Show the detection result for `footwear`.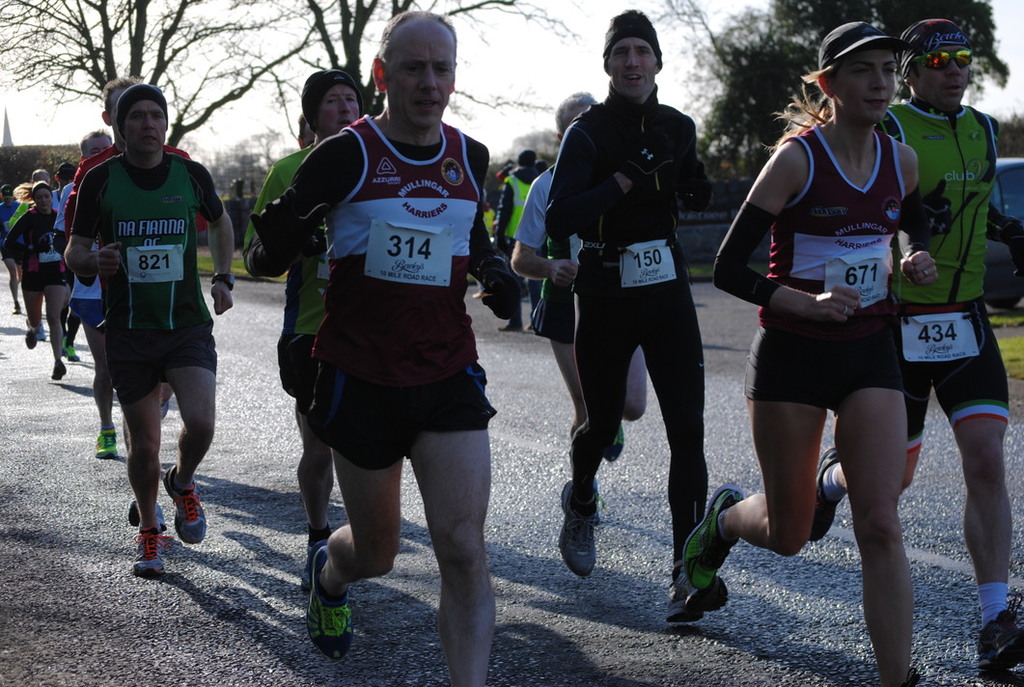
Rect(136, 529, 163, 579).
